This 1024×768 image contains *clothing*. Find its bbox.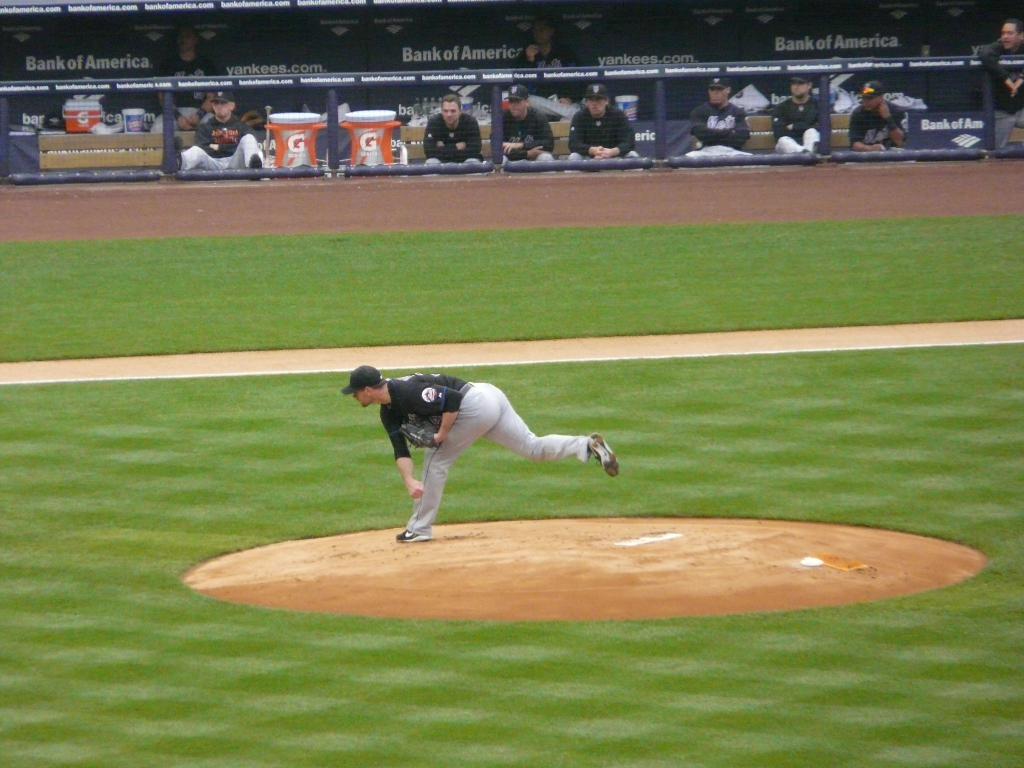
(left=570, top=111, right=632, bottom=166).
